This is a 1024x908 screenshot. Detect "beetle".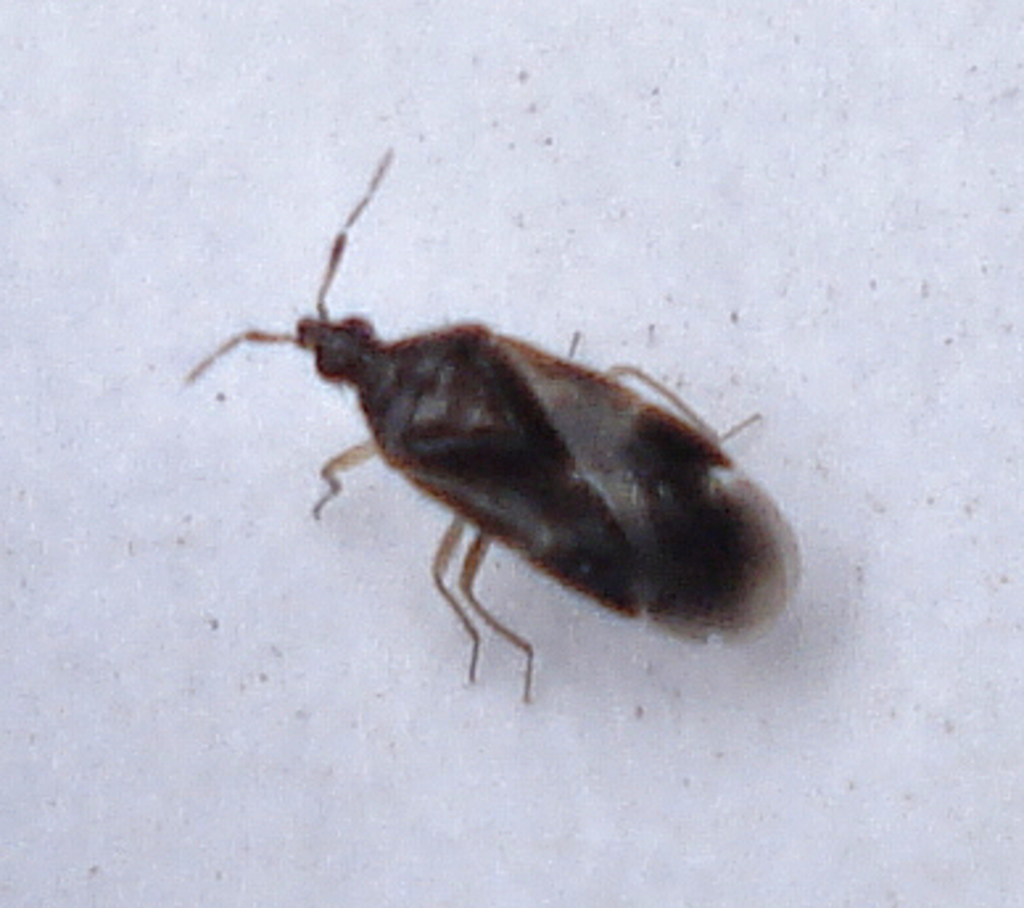
select_region(166, 153, 797, 736).
